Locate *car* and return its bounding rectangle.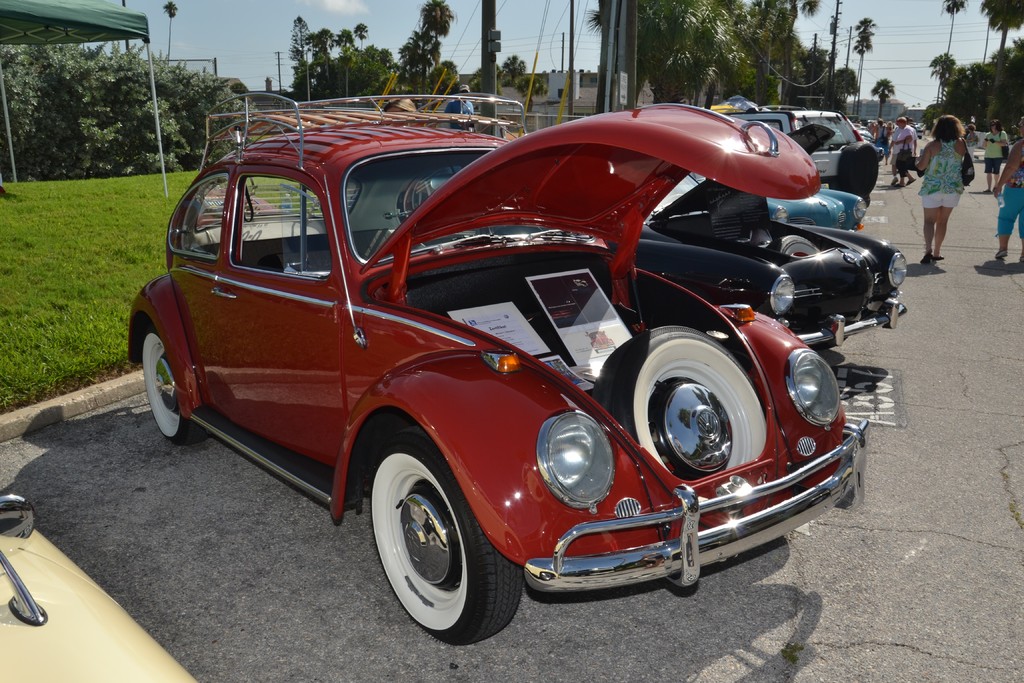
(0, 488, 198, 682).
